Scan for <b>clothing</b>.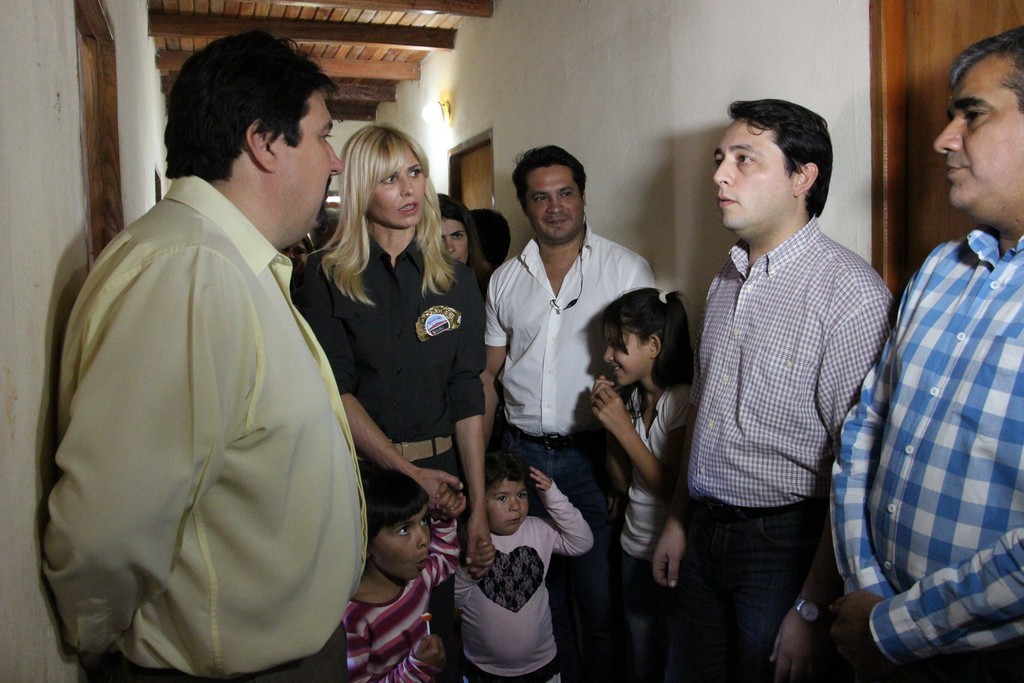
Scan result: [478,227,653,675].
